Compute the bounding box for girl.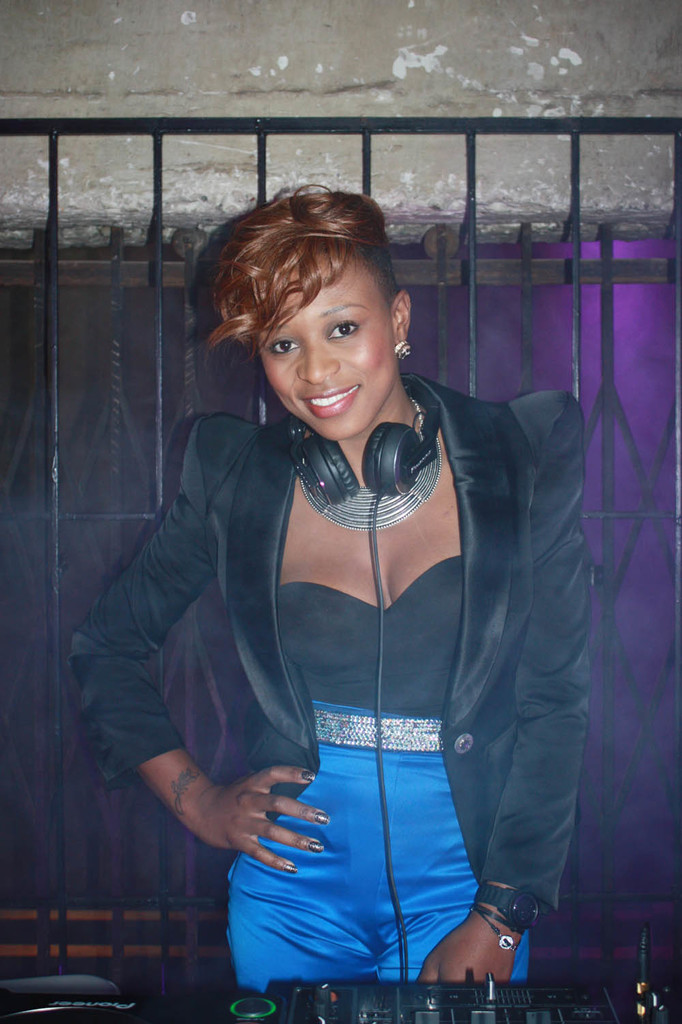
<region>66, 181, 593, 999</region>.
